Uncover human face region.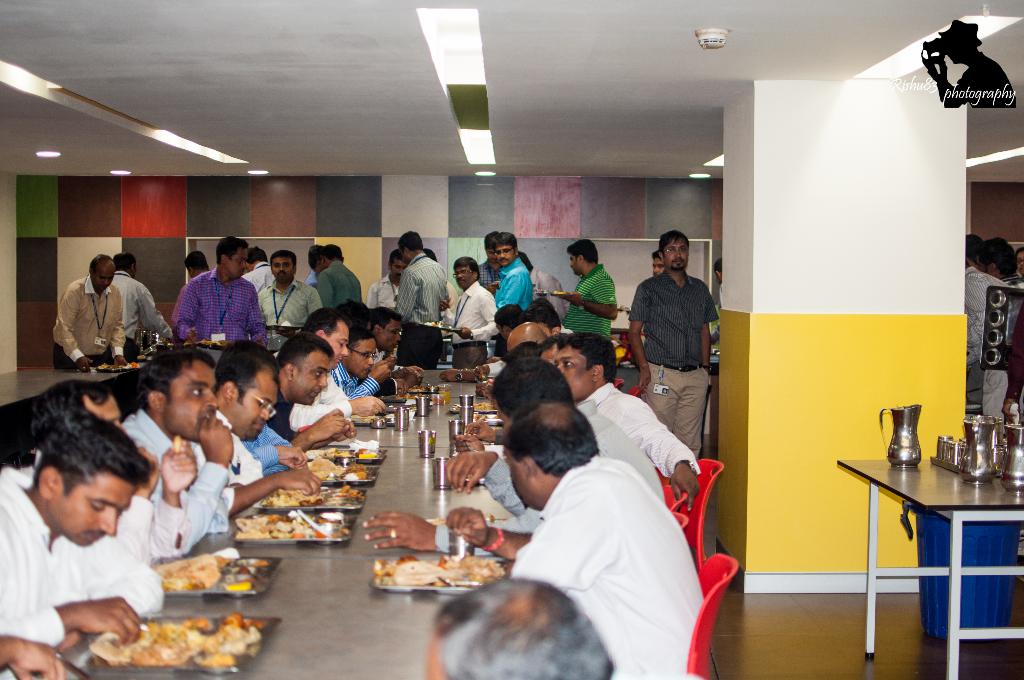
Uncovered: Rect(539, 349, 559, 362).
